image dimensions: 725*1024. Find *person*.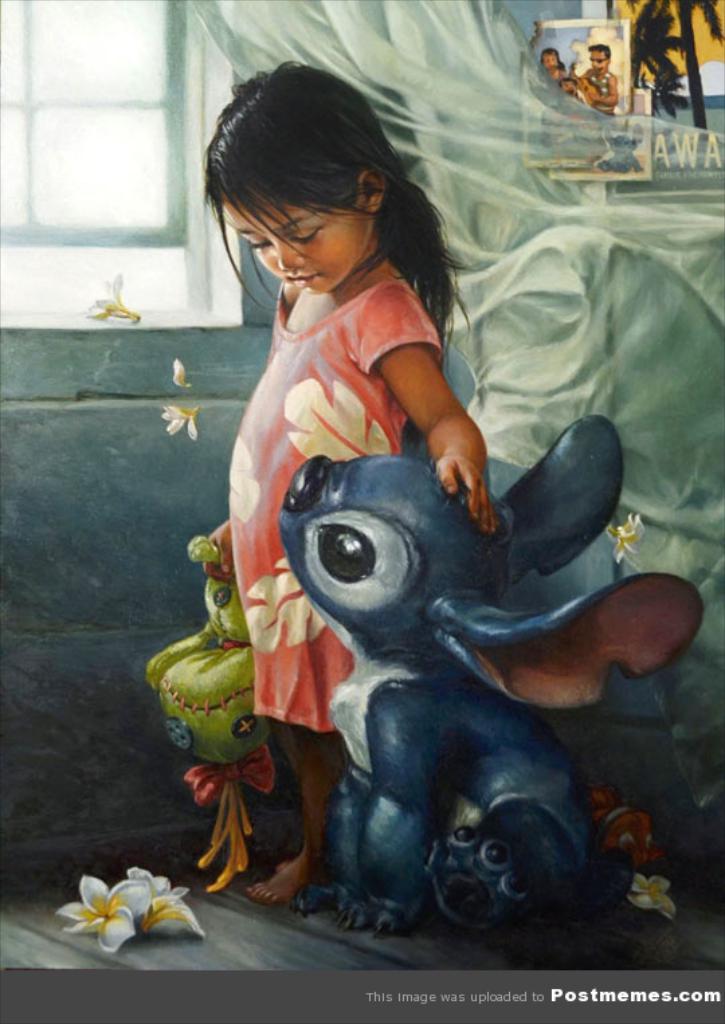
579/40/620/114.
